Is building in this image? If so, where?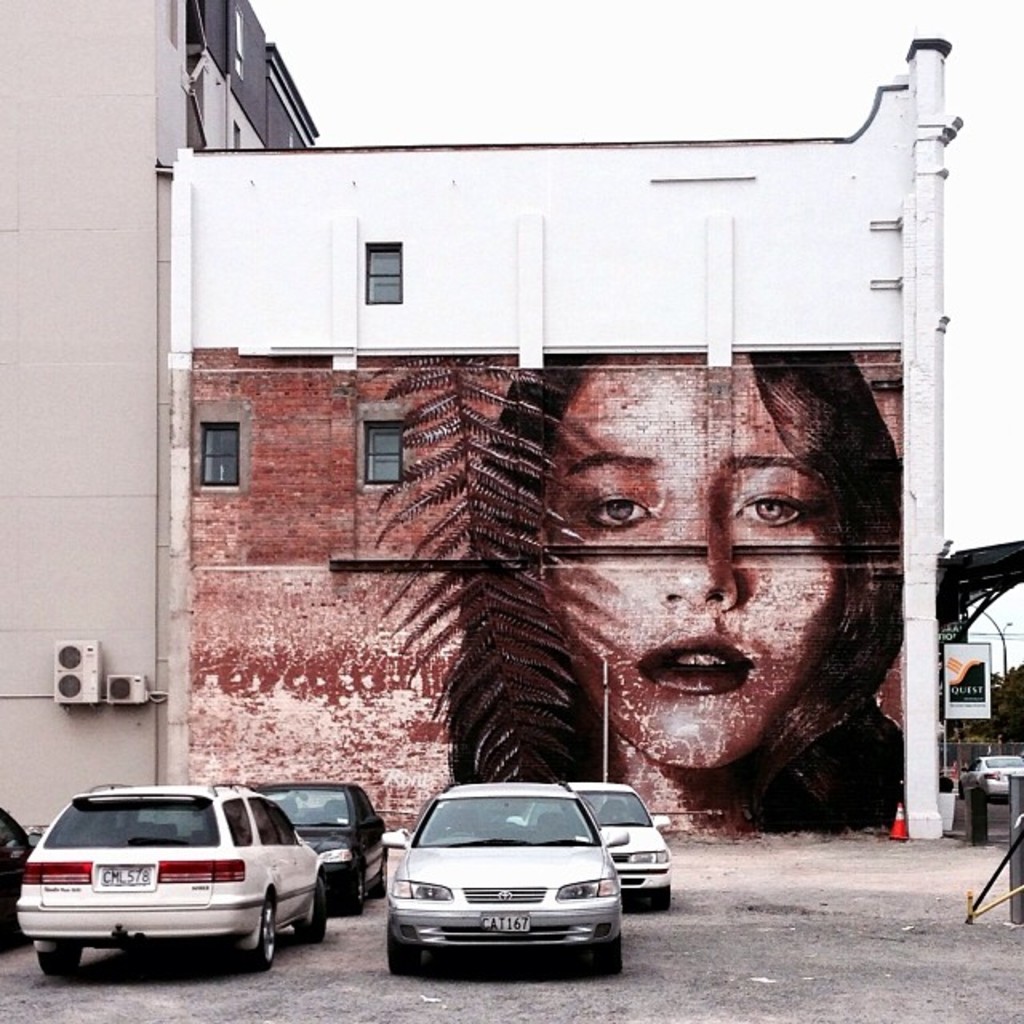
Yes, at 0, 0, 323, 842.
